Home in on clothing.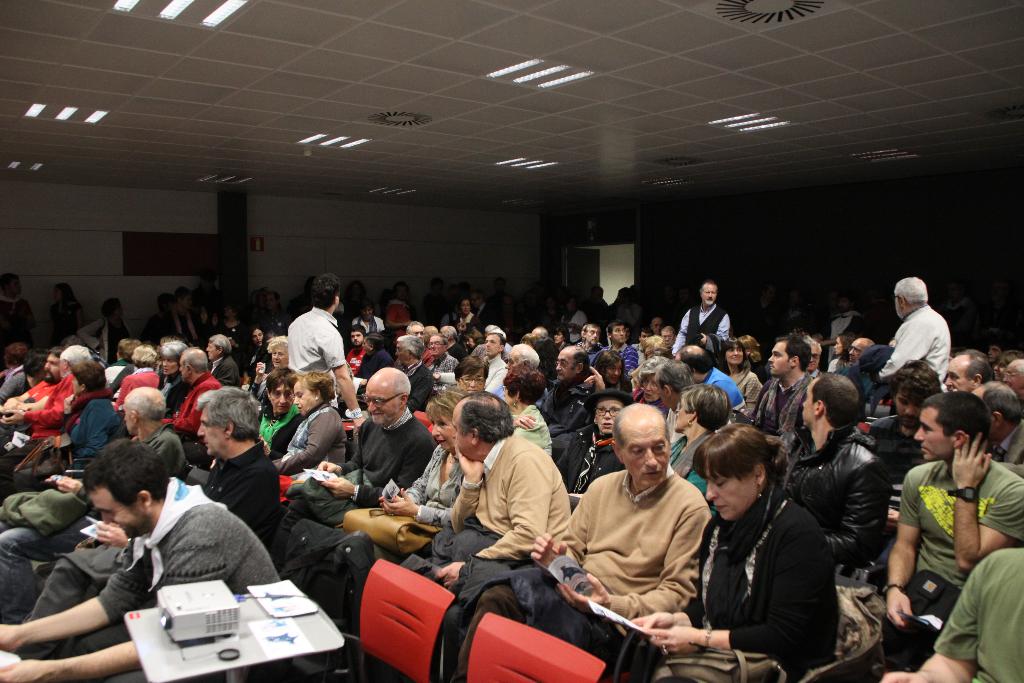
Homed in at (559, 422, 620, 493).
